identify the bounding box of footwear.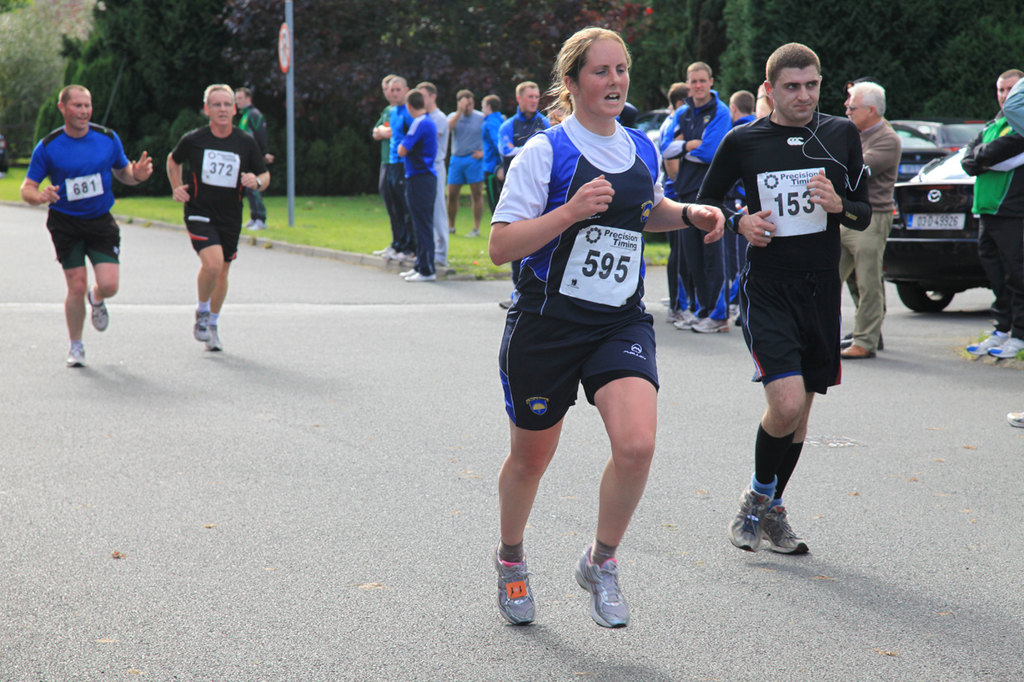
x1=730, y1=306, x2=740, y2=318.
